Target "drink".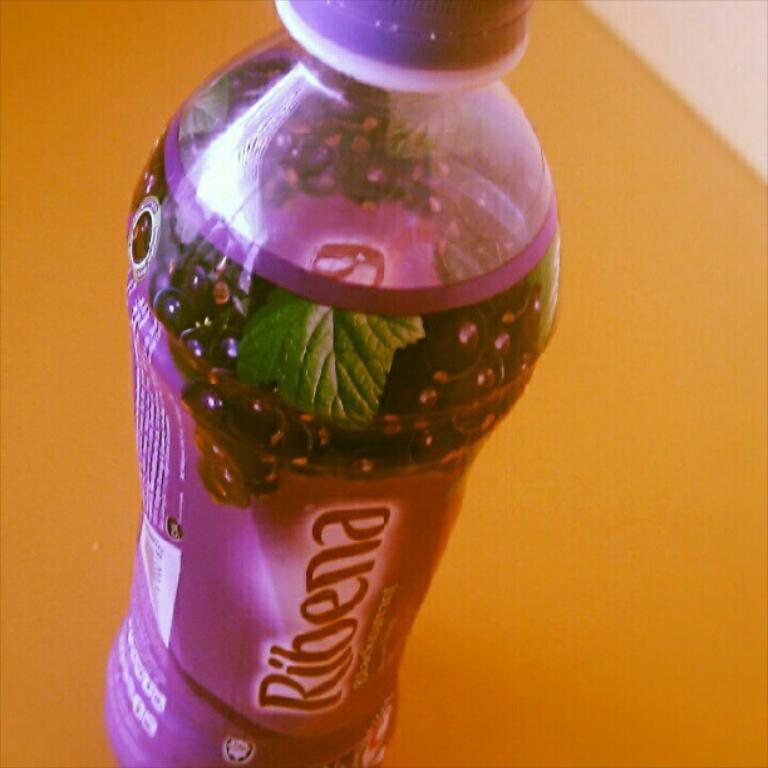
Target region: region(125, 36, 560, 767).
